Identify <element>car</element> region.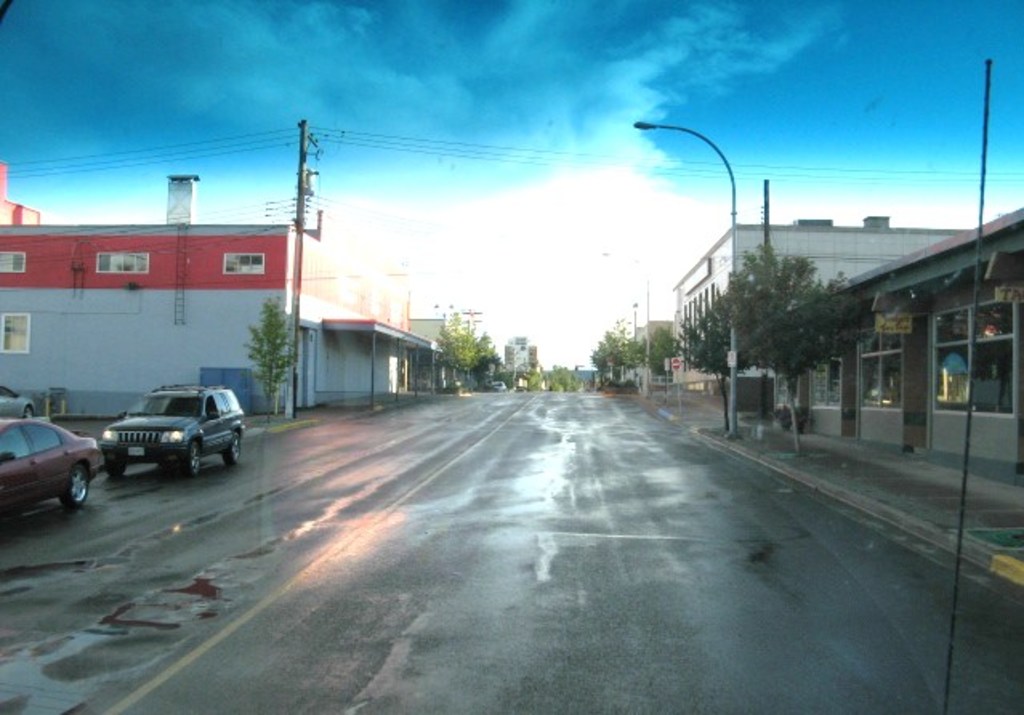
Region: pyautogui.locateOnScreen(490, 380, 510, 393).
